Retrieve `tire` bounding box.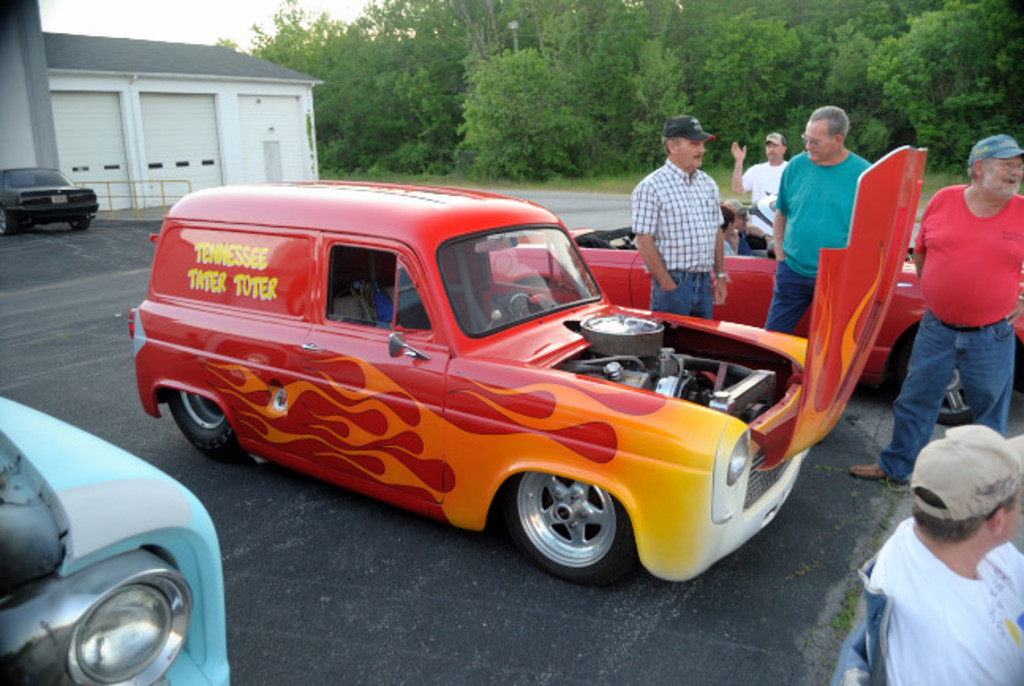
Bounding box: <region>168, 390, 251, 465</region>.
